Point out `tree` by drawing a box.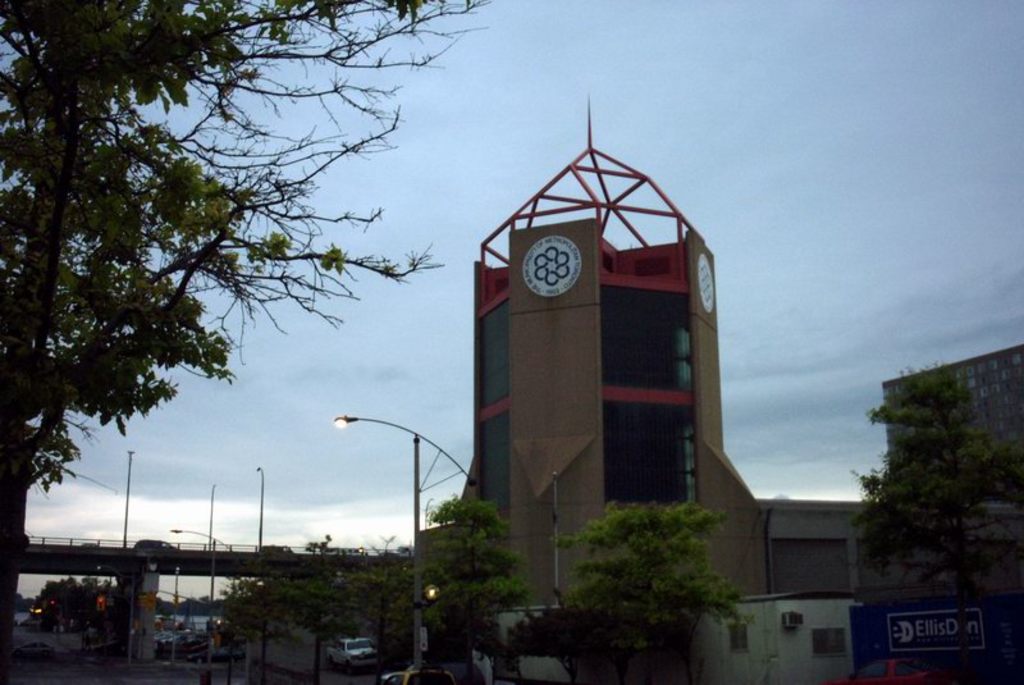
845:344:1004:615.
